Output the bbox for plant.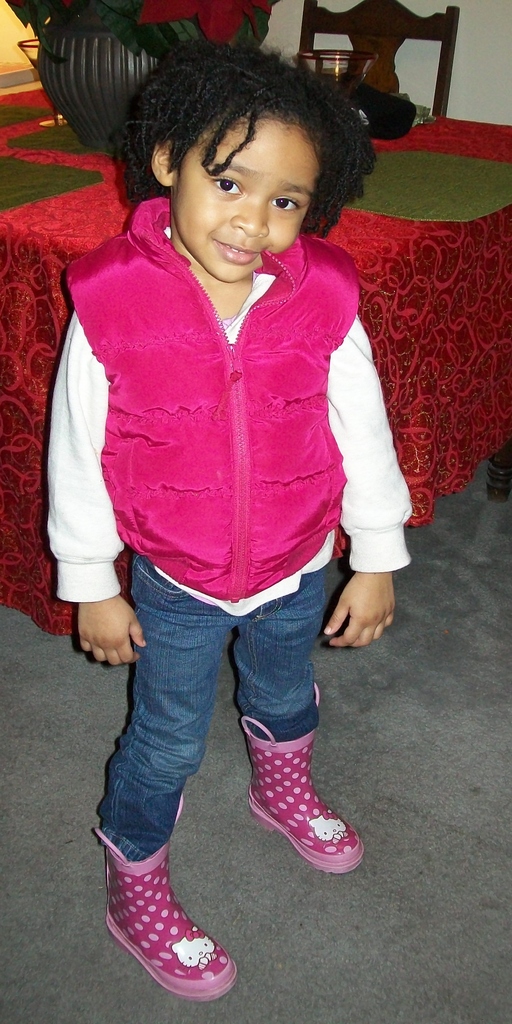
pyautogui.locateOnScreen(0, 0, 291, 86).
